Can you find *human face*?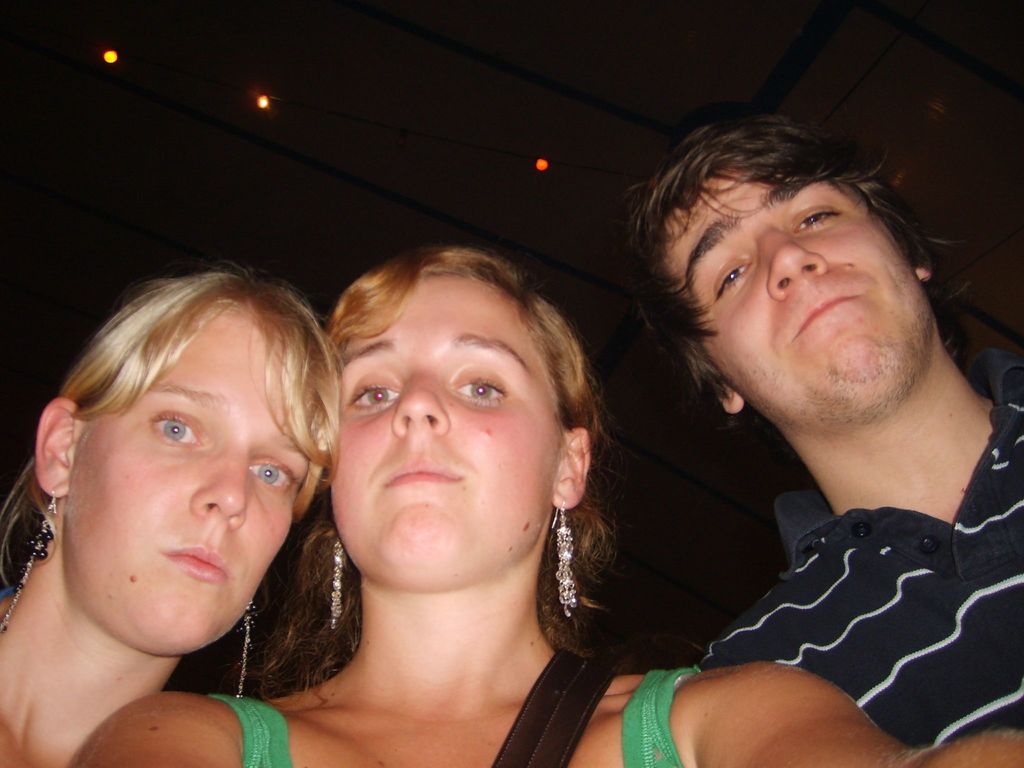
Yes, bounding box: BBox(75, 316, 312, 655).
